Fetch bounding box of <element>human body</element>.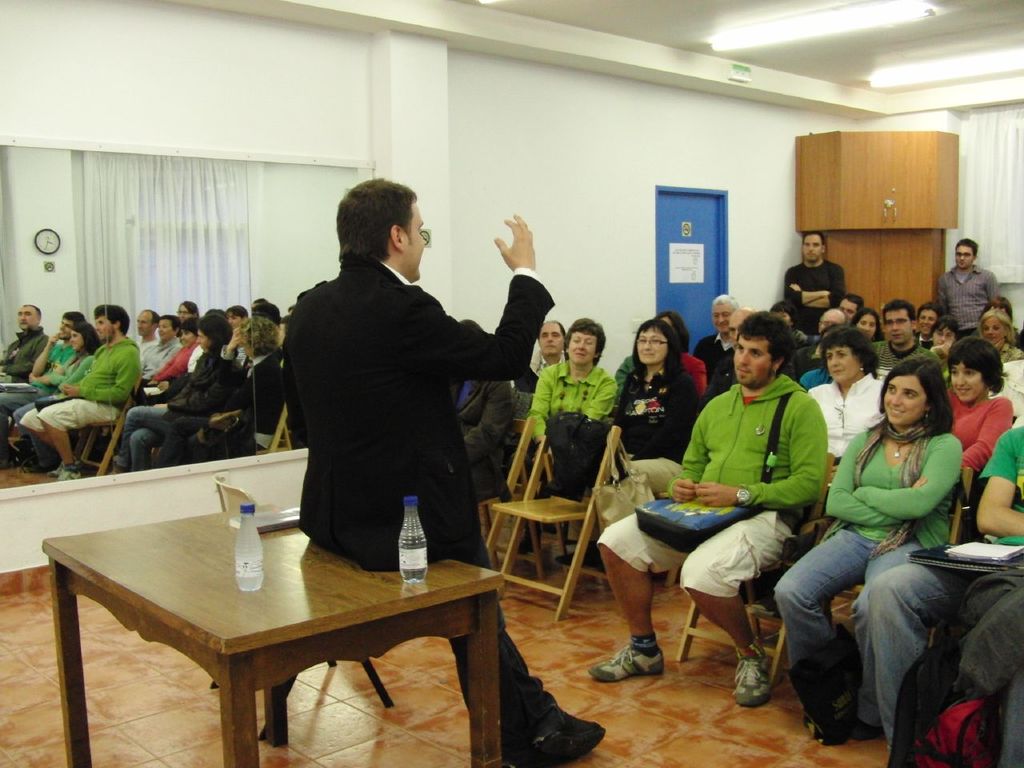
Bbox: 298,178,561,767.
